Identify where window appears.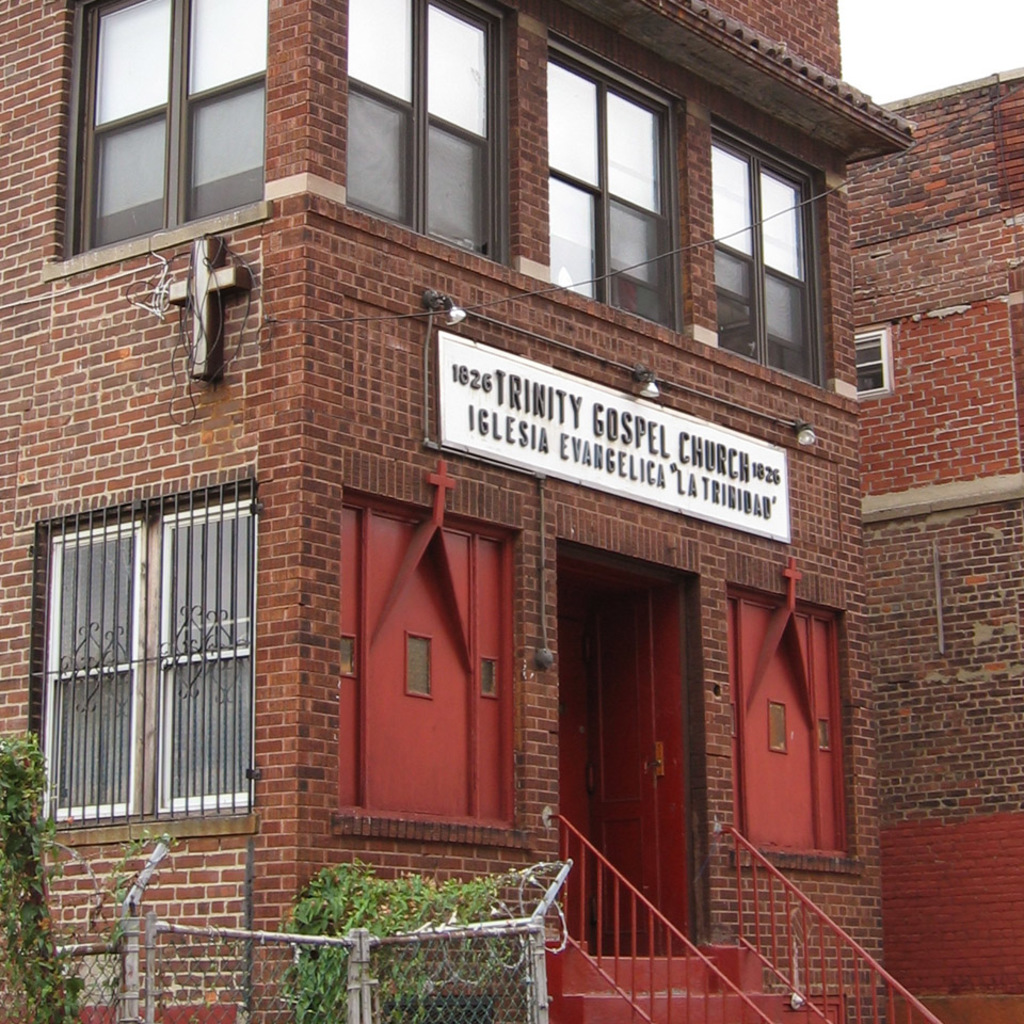
Appears at bbox=[701, 110, 836, 395].
